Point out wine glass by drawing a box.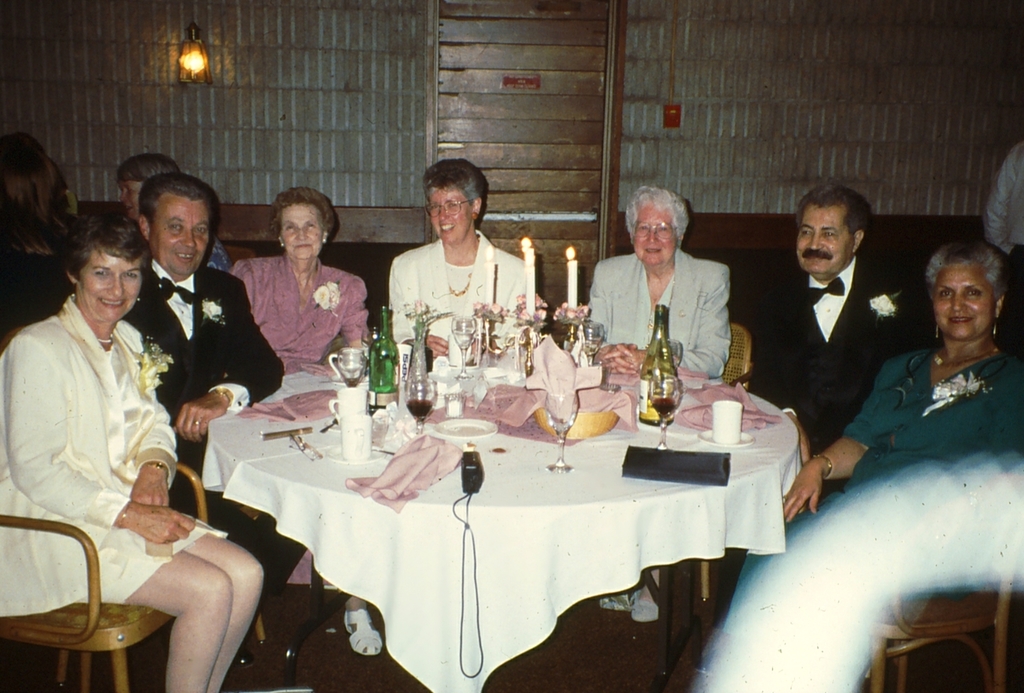
crop(663, 340, 681, 384).
